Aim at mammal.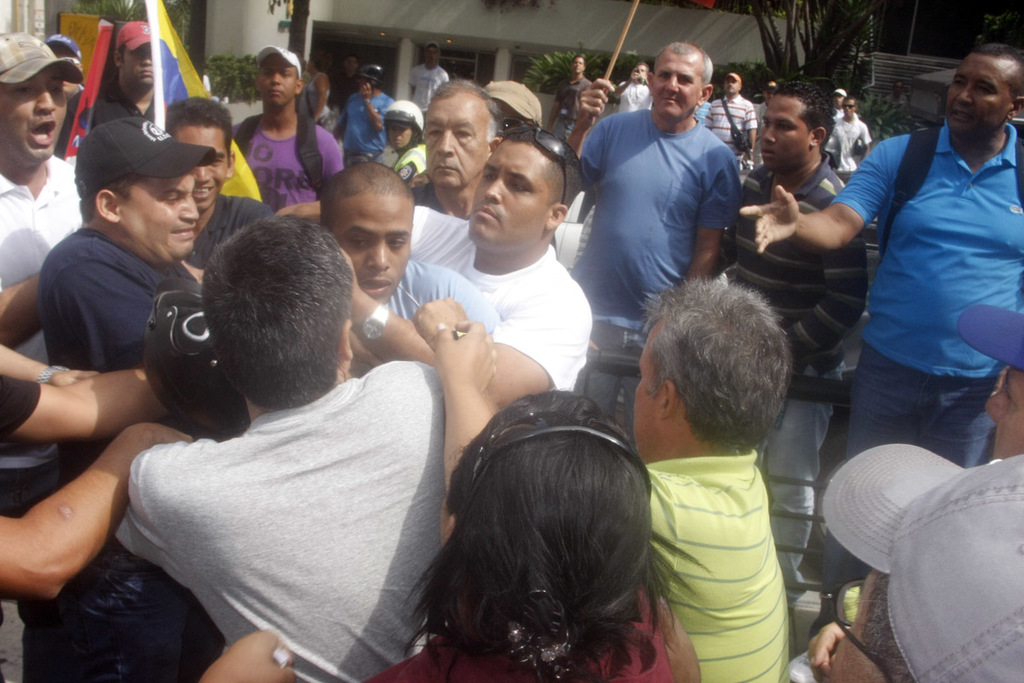
Aimed at x1=612, y1=63, x2=653, y2=108.
